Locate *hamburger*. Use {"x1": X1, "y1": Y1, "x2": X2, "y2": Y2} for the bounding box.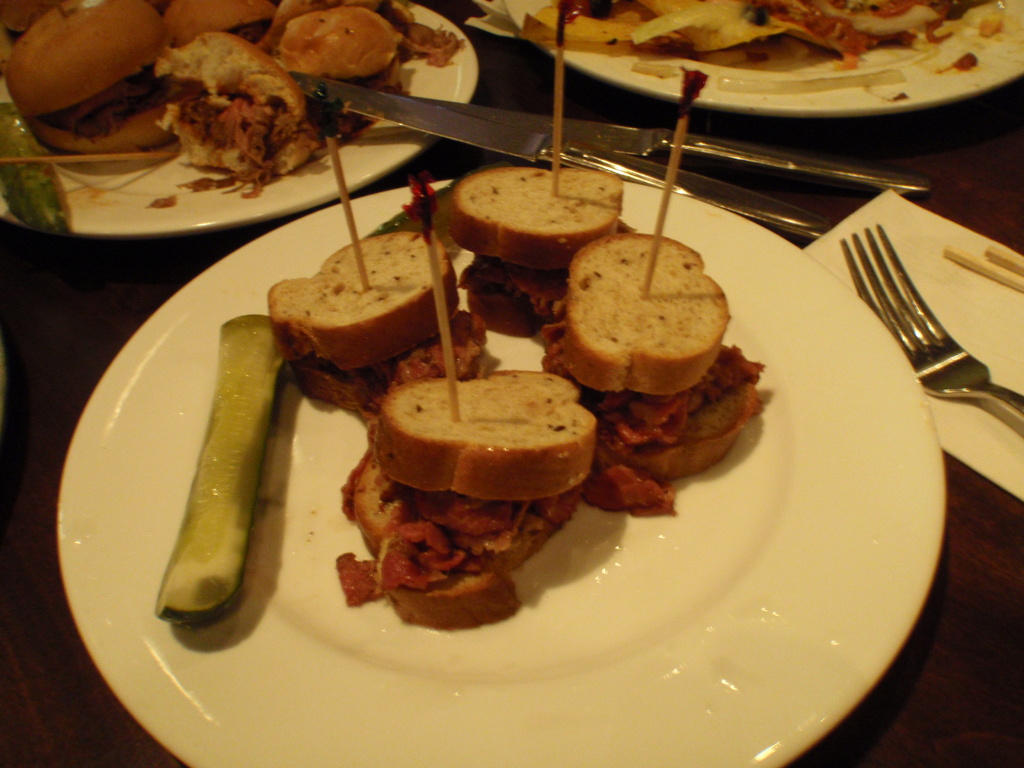
{"x1": 156, "y1": 0, "x2": 287, "y2": 54}.
